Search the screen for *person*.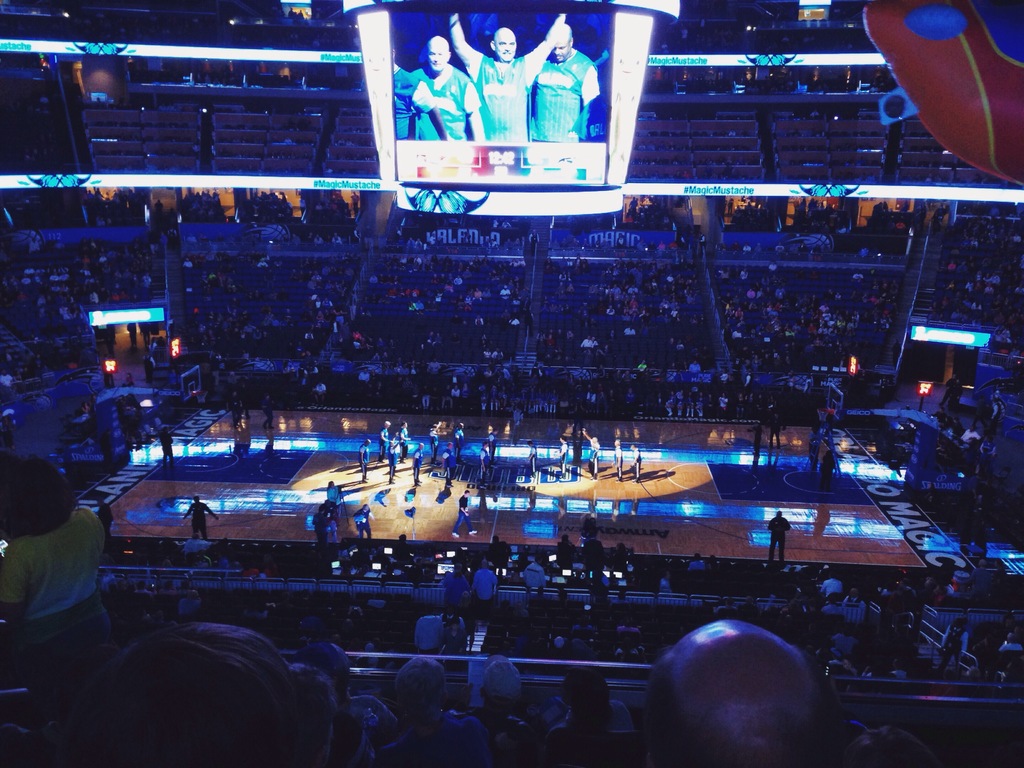
Found at [left=582, top=526, right=609, bottom=573].
